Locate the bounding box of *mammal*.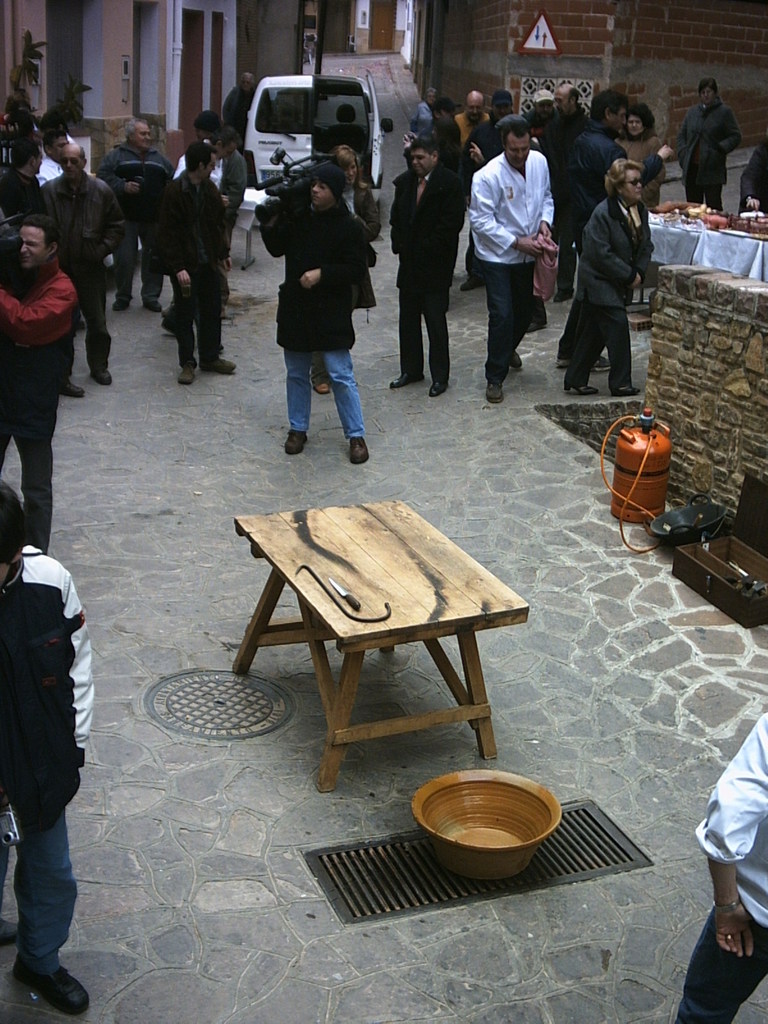
Bounding box: {"x1": 470, "y1": 116, "x2": 554, "y2": 410}.
